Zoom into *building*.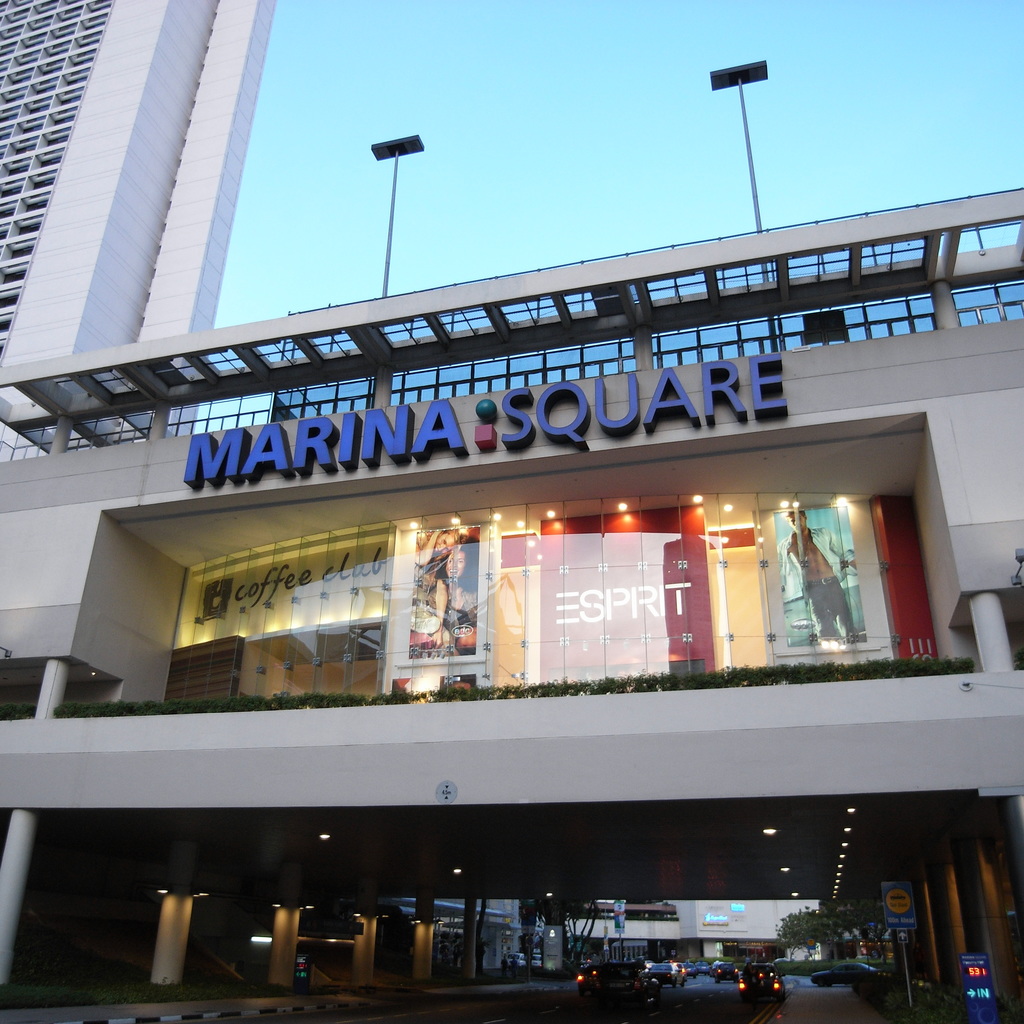
Zoom target: Rect(0, 0, 268, 436).
